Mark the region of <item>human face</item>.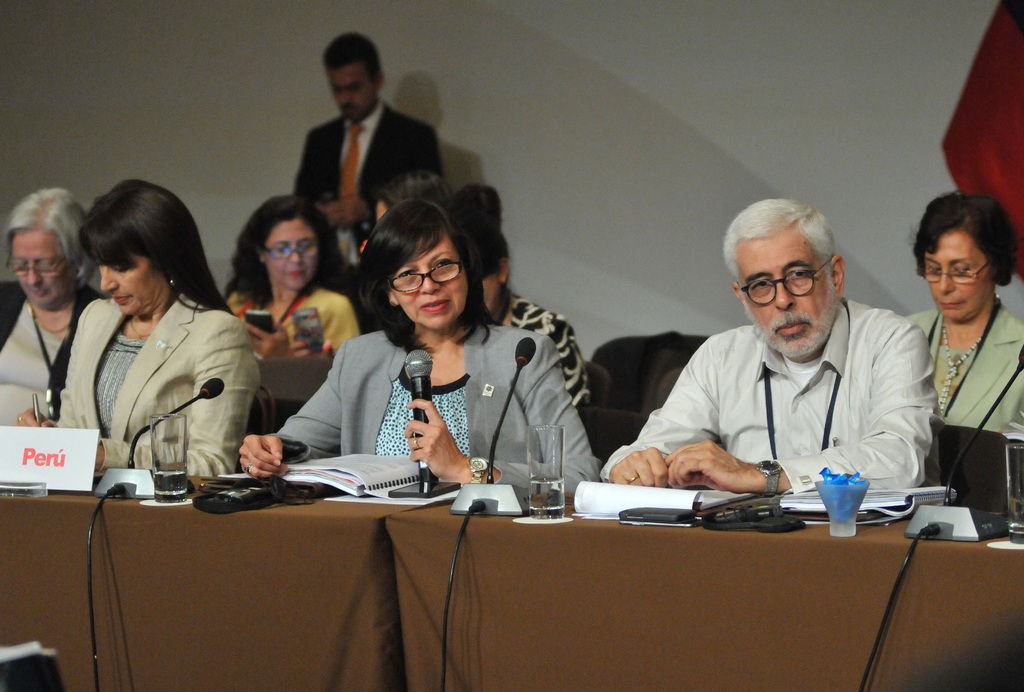
Region: Rect(392, 231, 467, 327).
